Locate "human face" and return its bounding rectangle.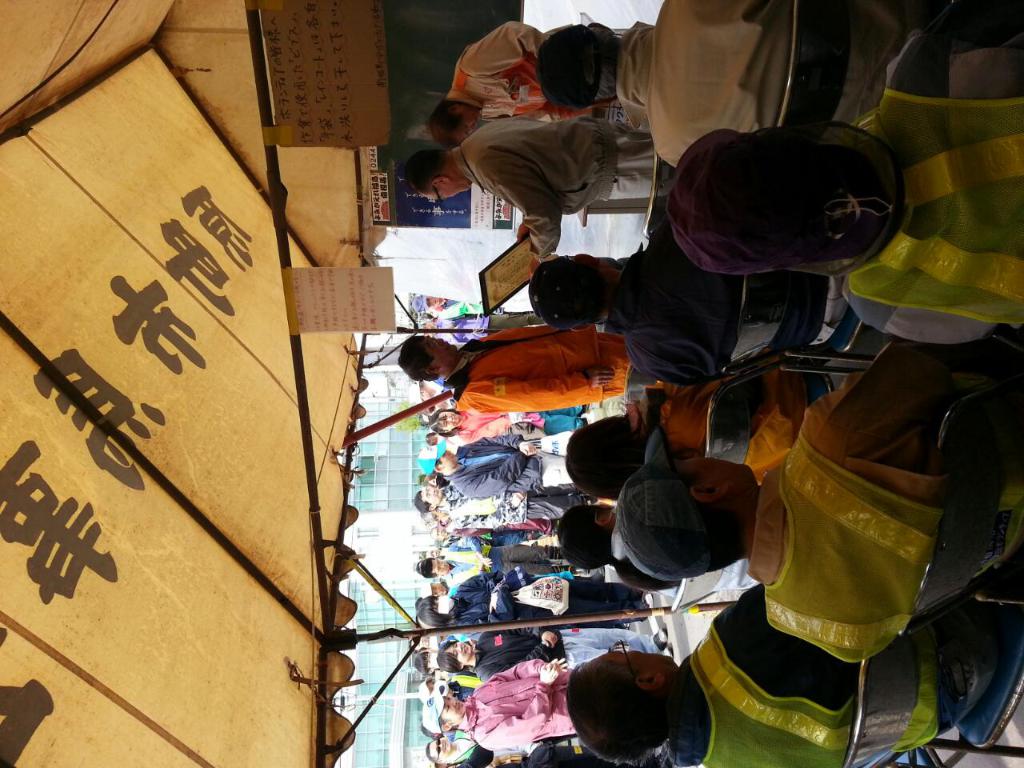
{"left": 594, "top": 642, "right": 675, "bottom": 674}.
